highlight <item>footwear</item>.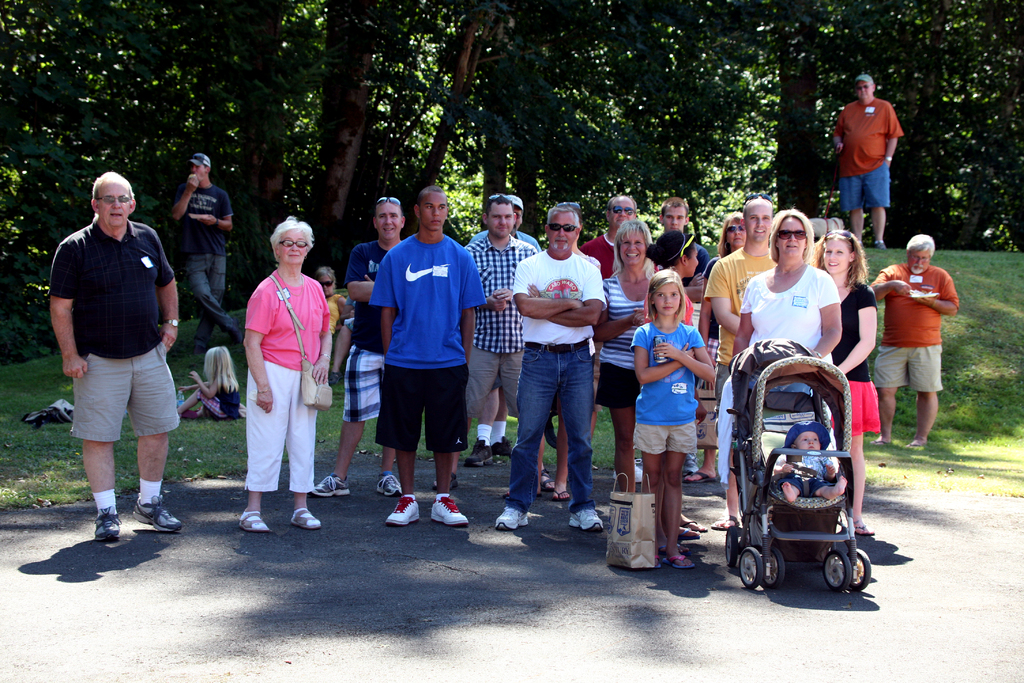
Highlighted region: crop(506, 489, 543, 500).
